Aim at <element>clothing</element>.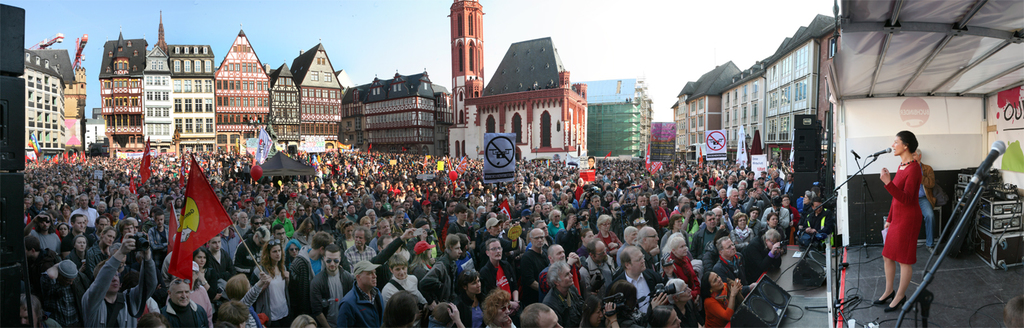
Aimed at (595, 227, 626, 251).
